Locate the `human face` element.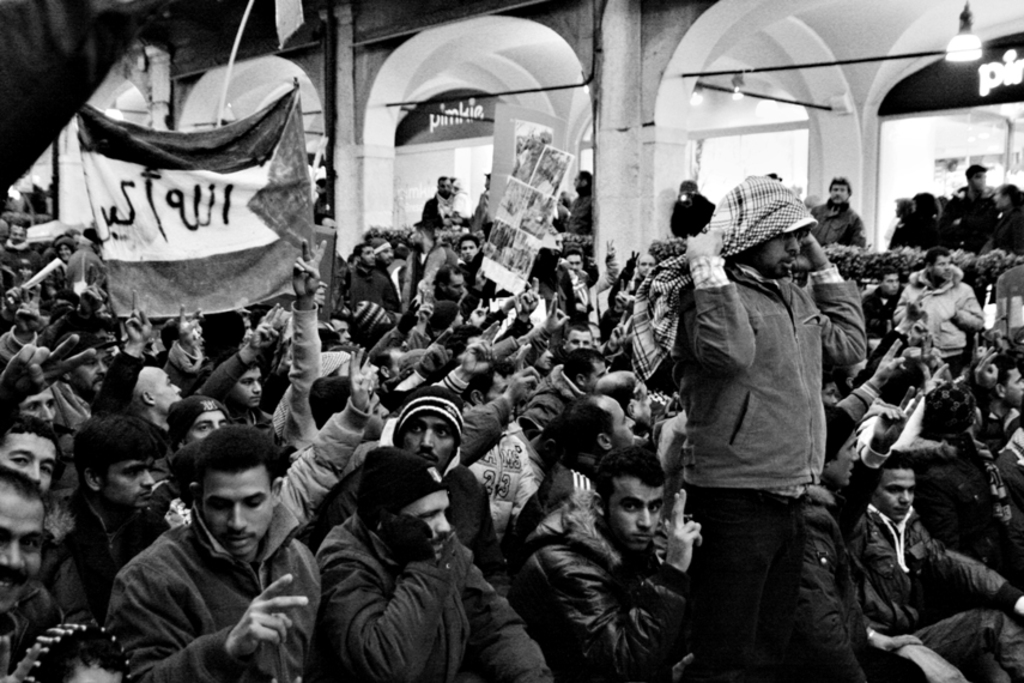
Element bbox: (401,417,454,473).
